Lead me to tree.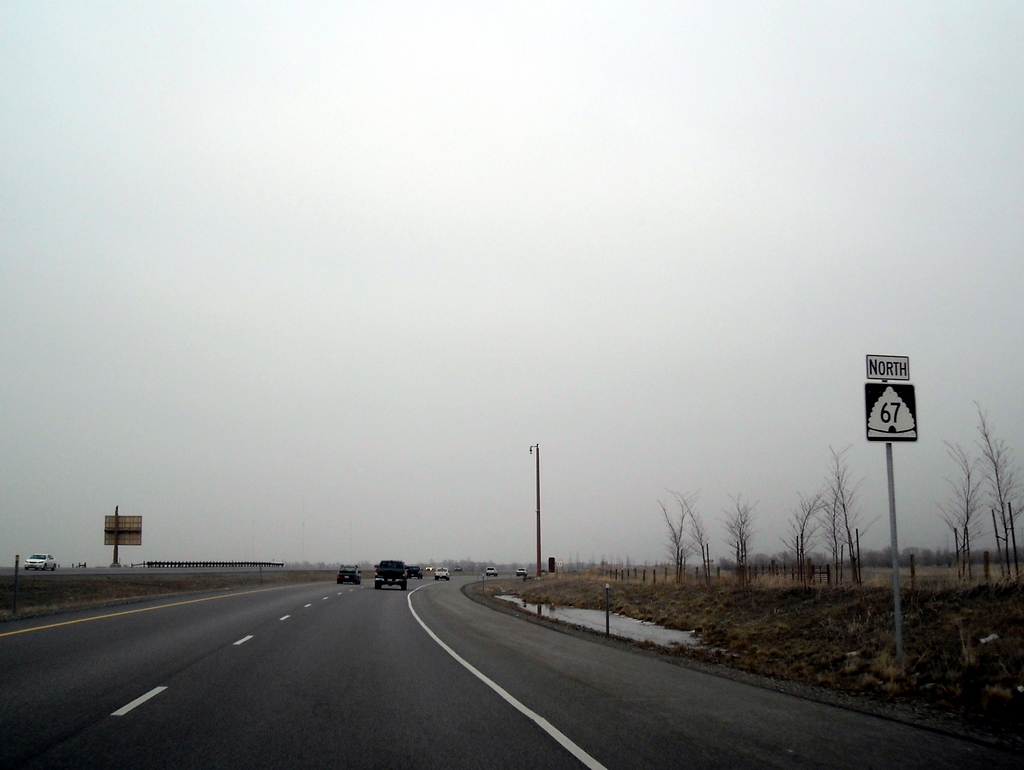
Lead to 936,443,995,576.
